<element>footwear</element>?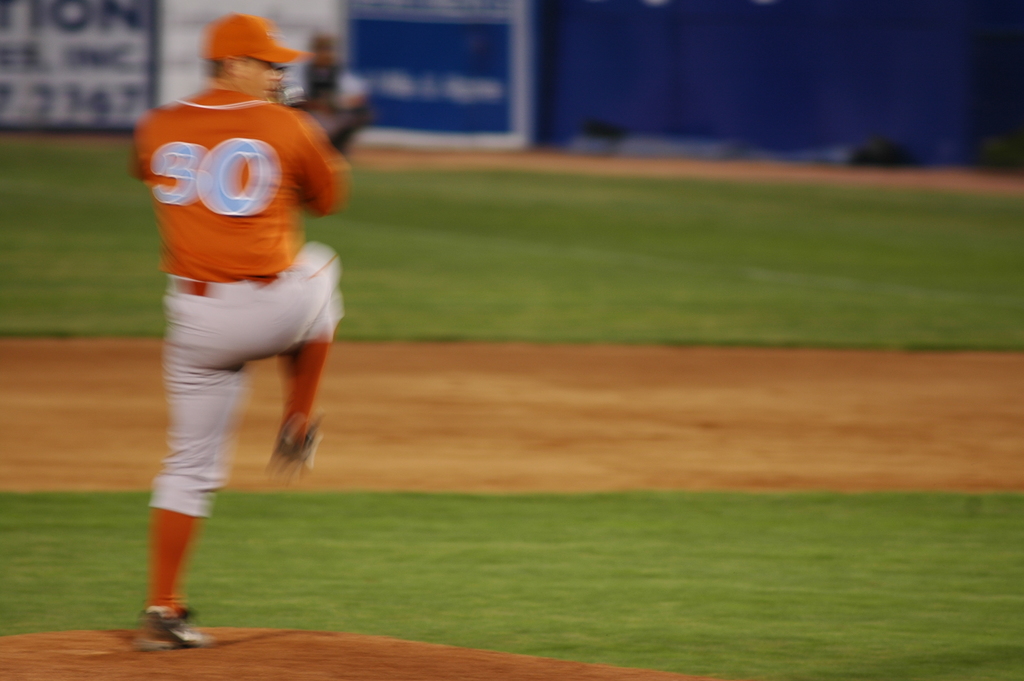
[left=127, top=594, right=195, bottom=652]
